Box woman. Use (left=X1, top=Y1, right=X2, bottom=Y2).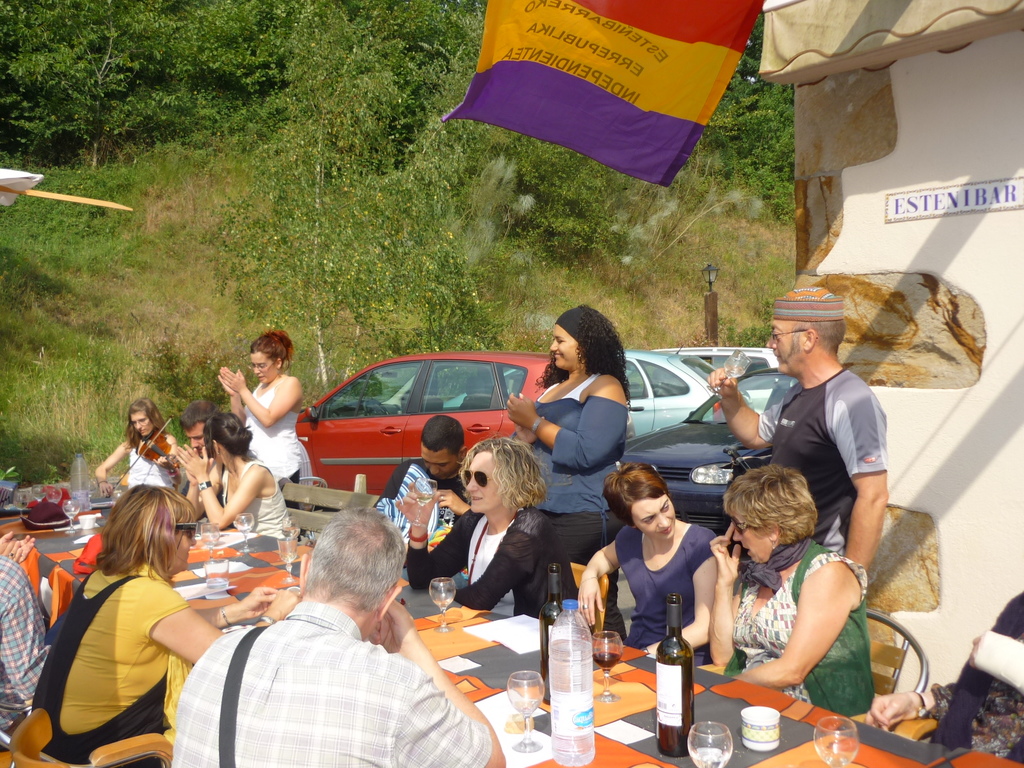
(left=505, top=303, right=633, bottom=566).
